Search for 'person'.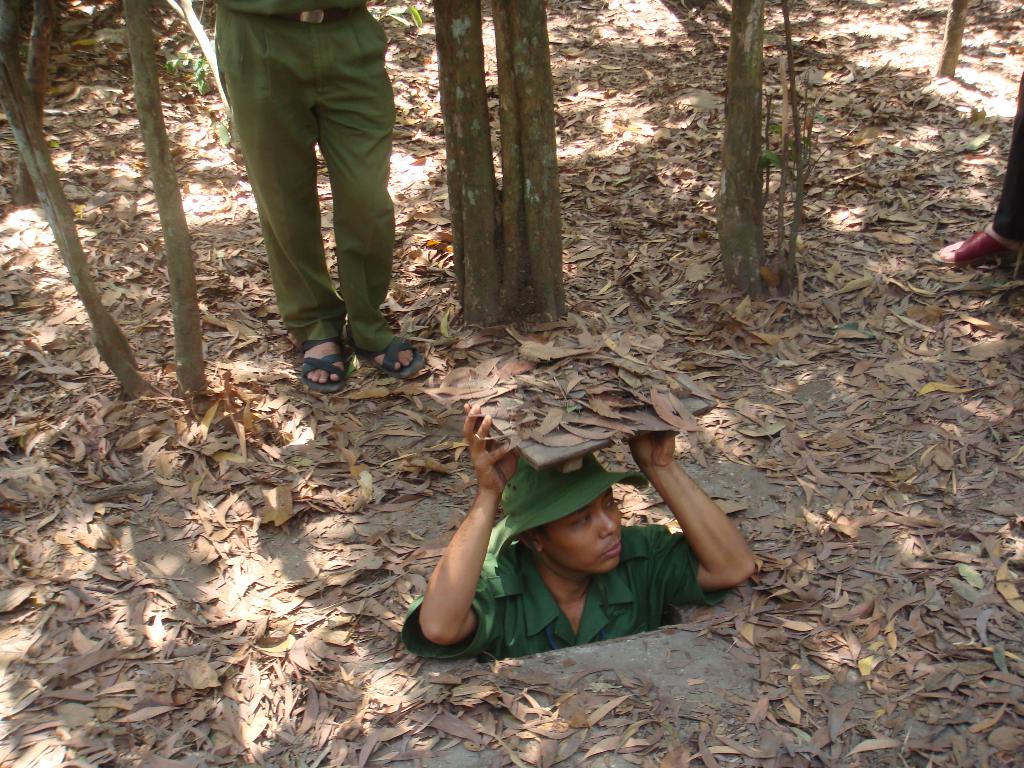
Found at left=933, top=70, right=1023, bottom=268.
